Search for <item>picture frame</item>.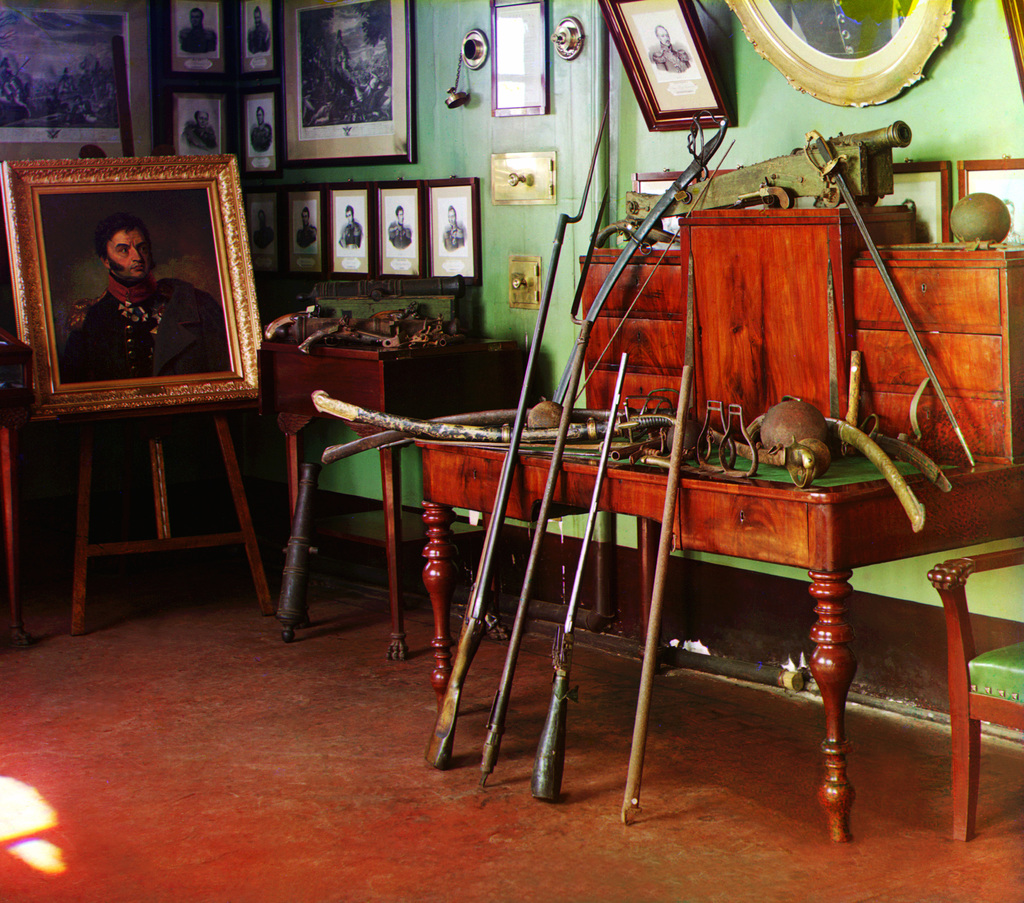
Found at BBox(727, 0, 950, 109).
